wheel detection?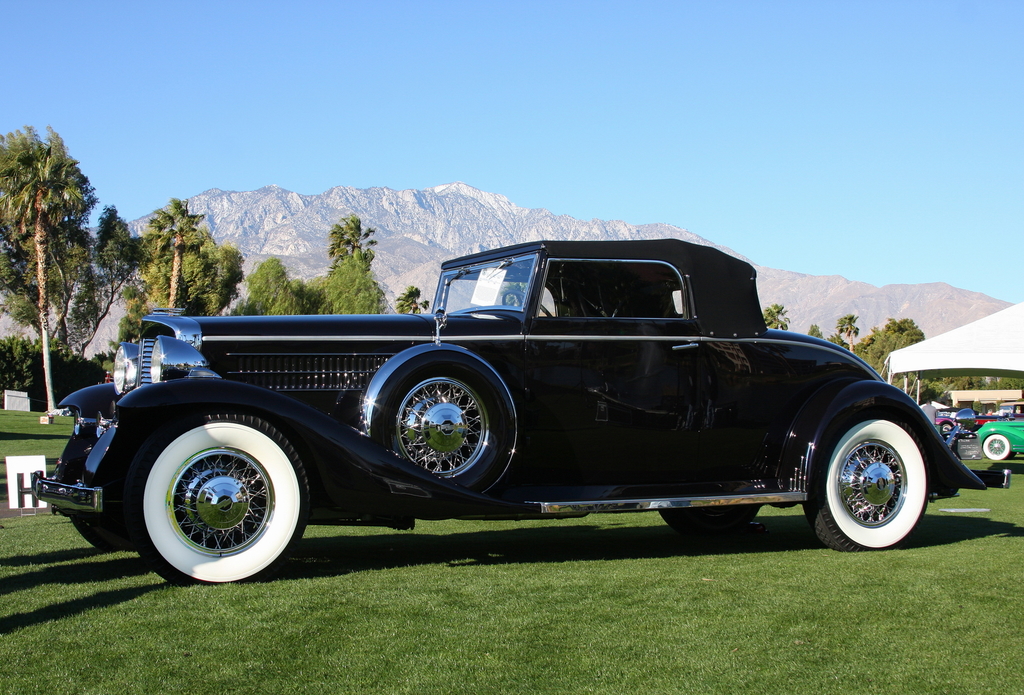
360:344:526:497
